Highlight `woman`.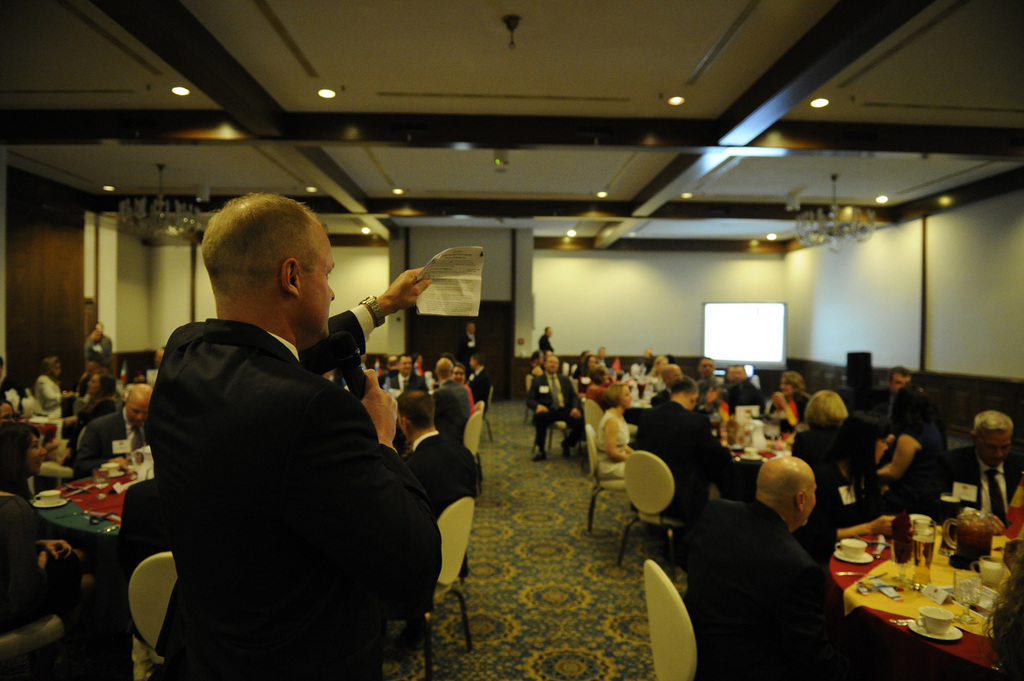
Highlighted region: box(792, 387, 894, 545).
